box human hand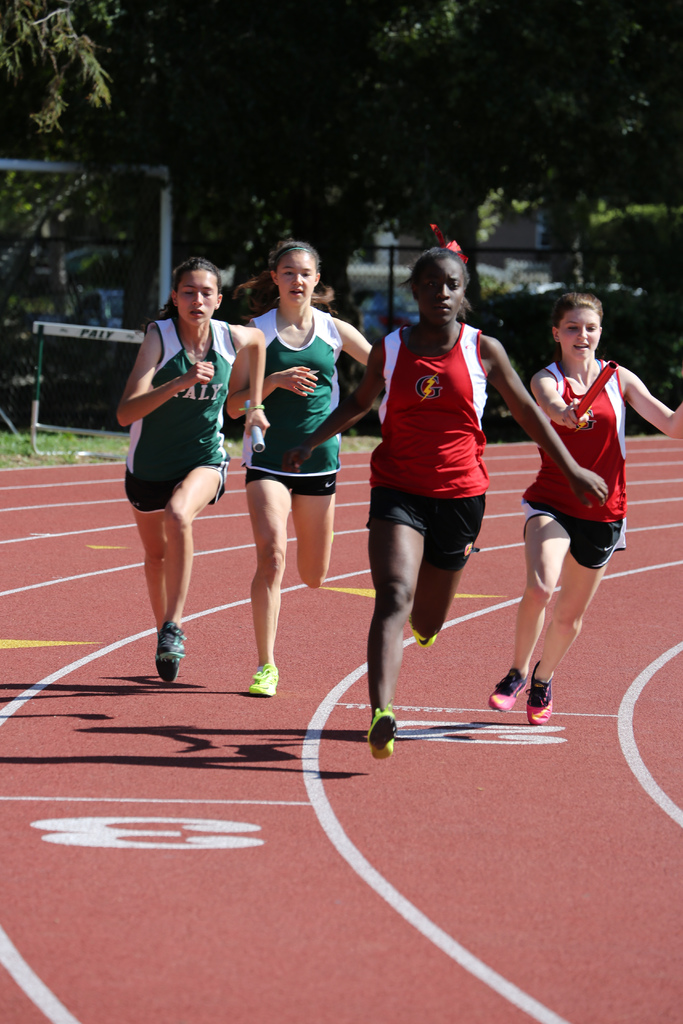
(x1=281, y1=444, x2=311, y2=475)
